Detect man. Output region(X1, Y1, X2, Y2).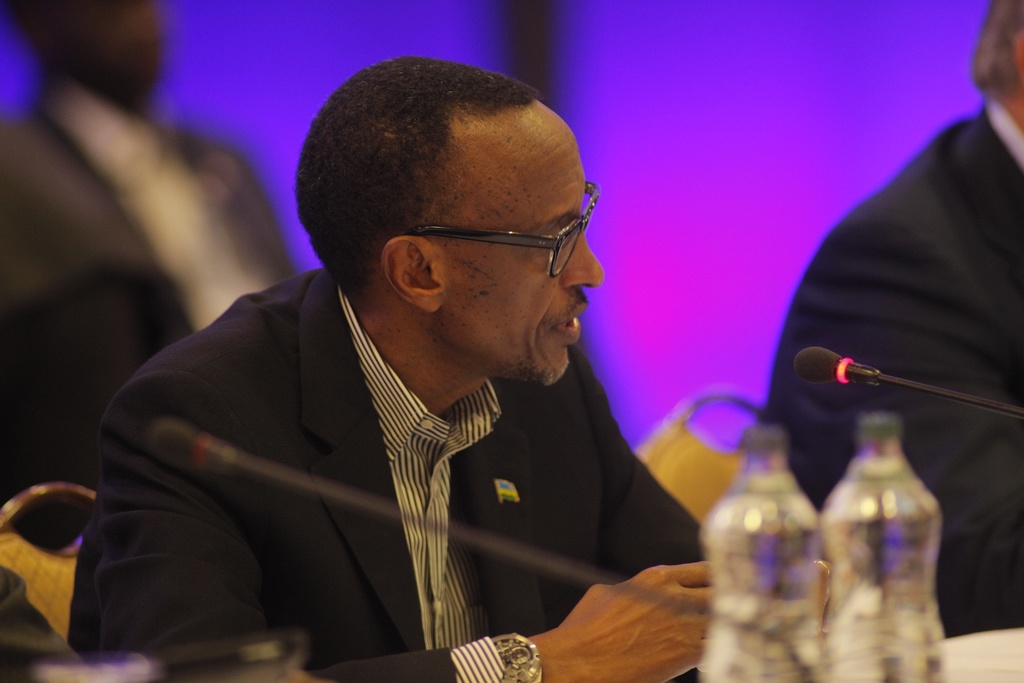
region(66, 65, 742, 673).
